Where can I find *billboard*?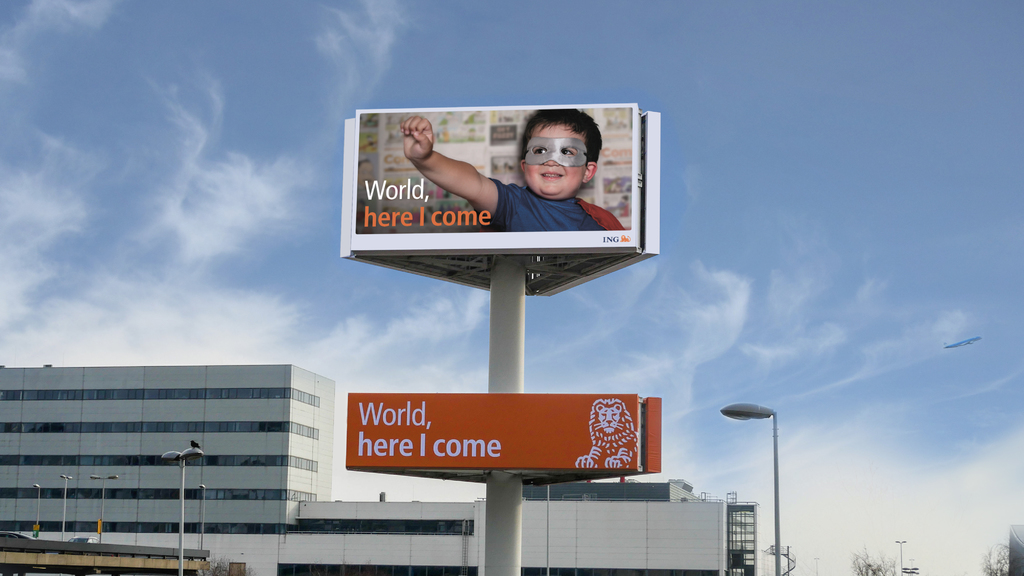
You can find it at <region>356, 108, 637, 234</region>.
